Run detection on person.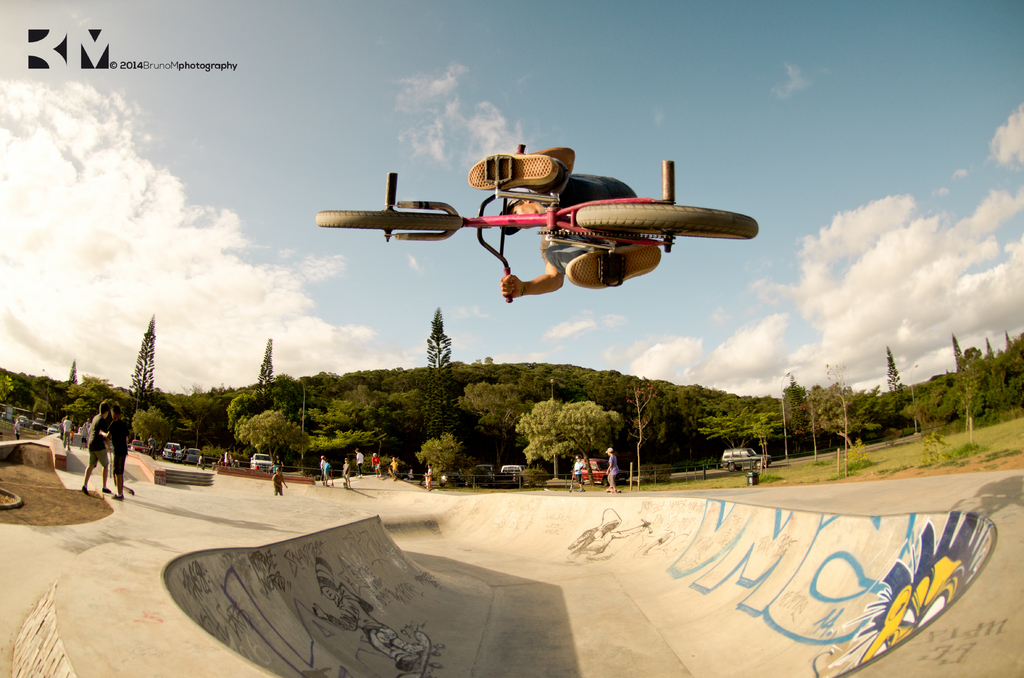
Result: [left=319, top=455, right=326, bottom=480].
